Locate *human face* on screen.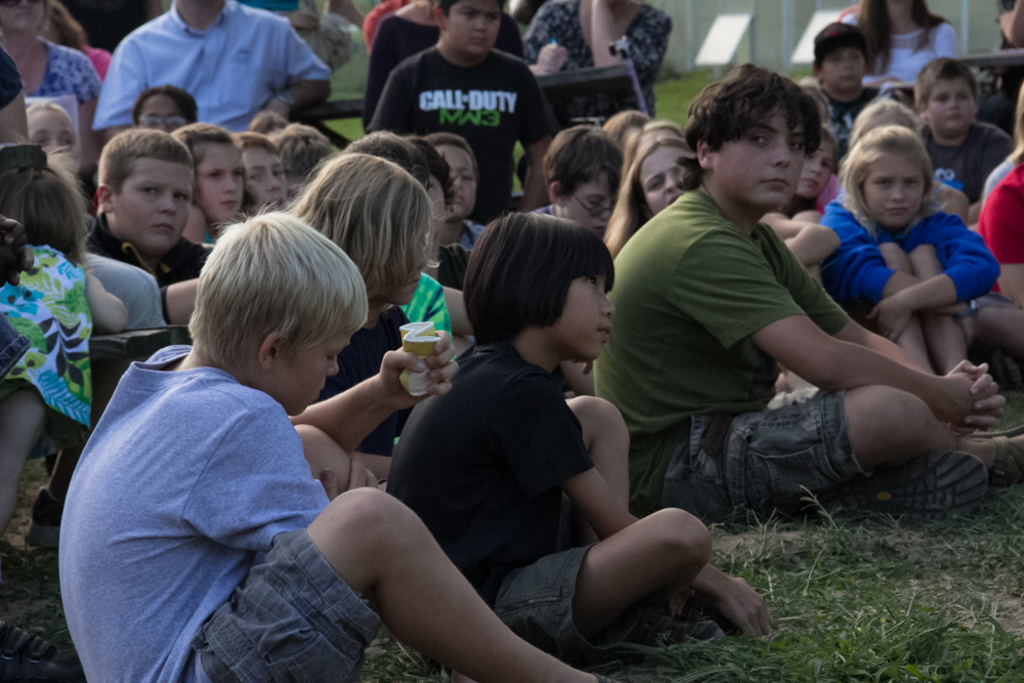
On screen at locate(278, 321, 349, 416).
